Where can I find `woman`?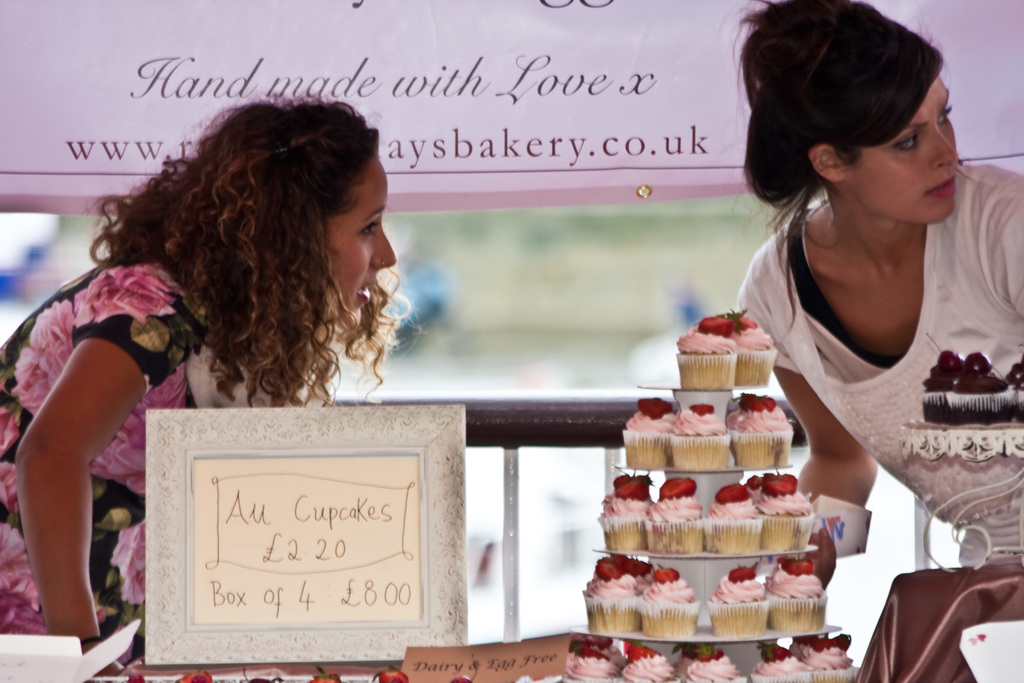
You can find it at BBox(0, 92, 427, 677).
